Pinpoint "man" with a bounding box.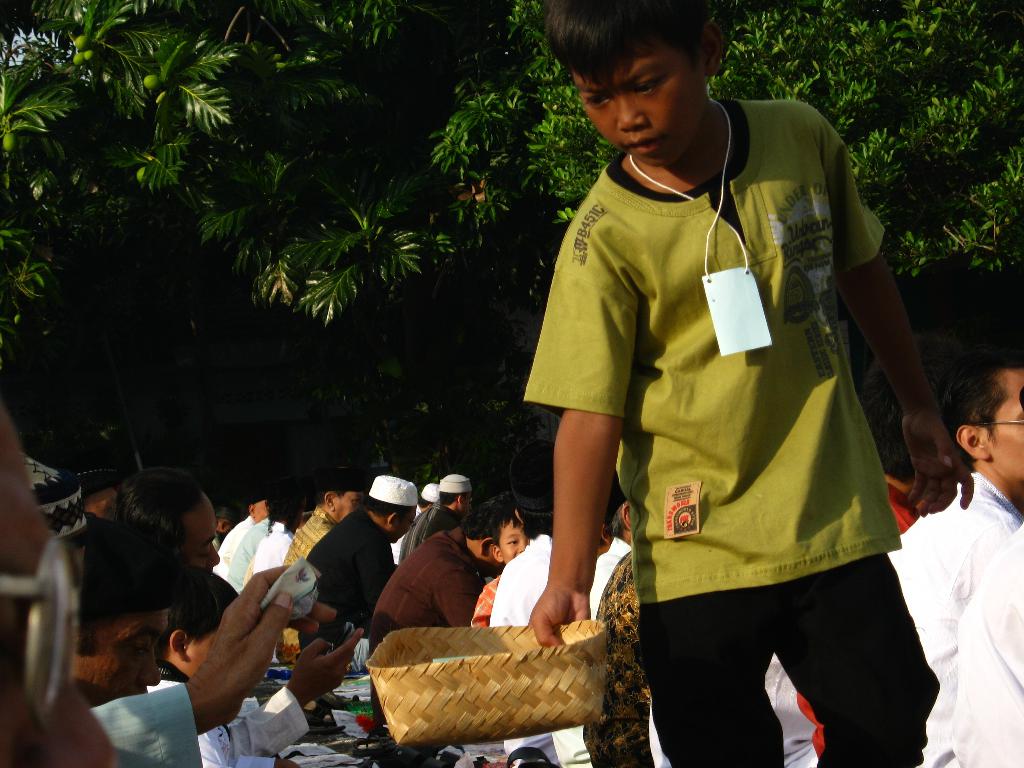
crop(488, 441, 563, 764).
